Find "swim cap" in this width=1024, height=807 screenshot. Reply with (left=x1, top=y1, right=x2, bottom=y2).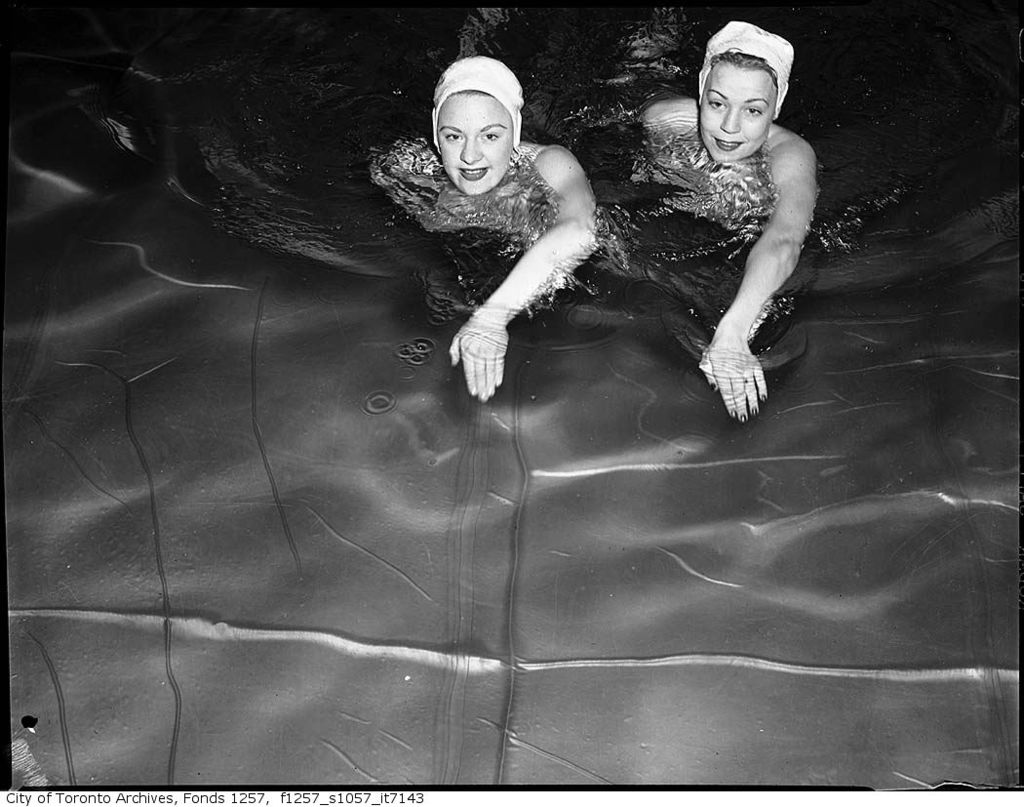
(left=691, top=17, right=798, bottom=124).
